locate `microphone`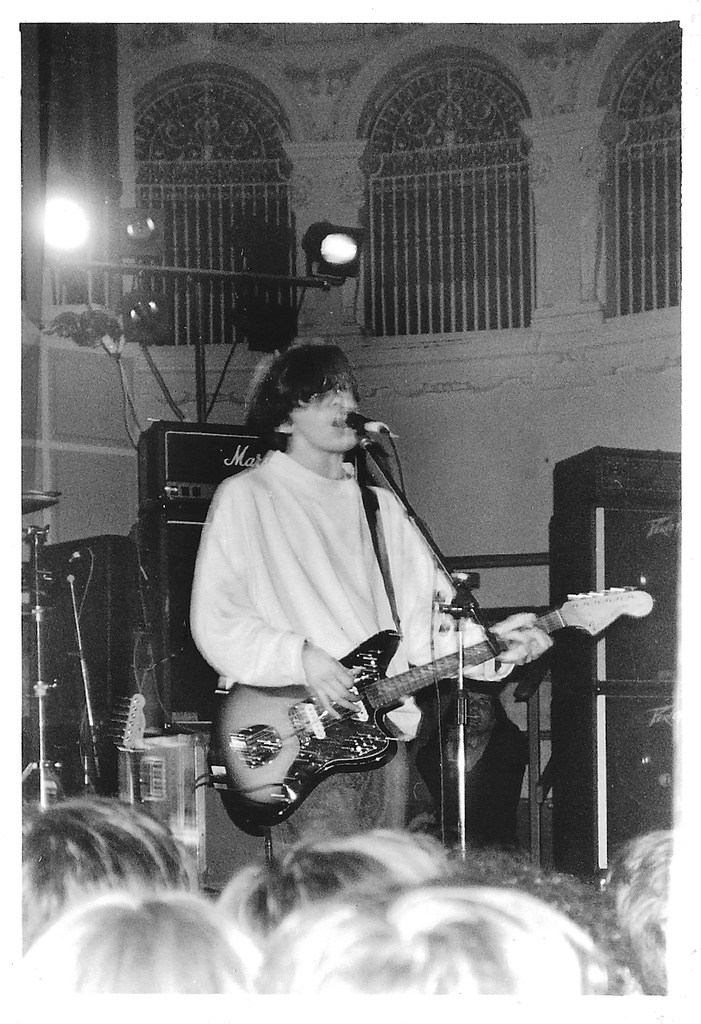
339 401 400 441
